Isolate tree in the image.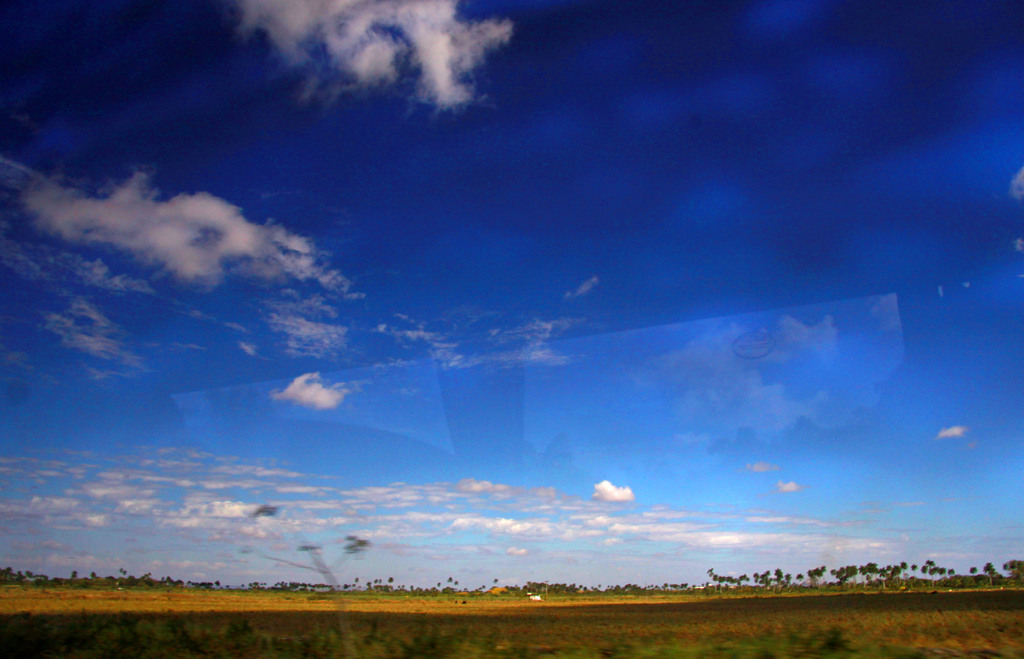
Isolated region: l=456, t=580, r=461, b=592.
